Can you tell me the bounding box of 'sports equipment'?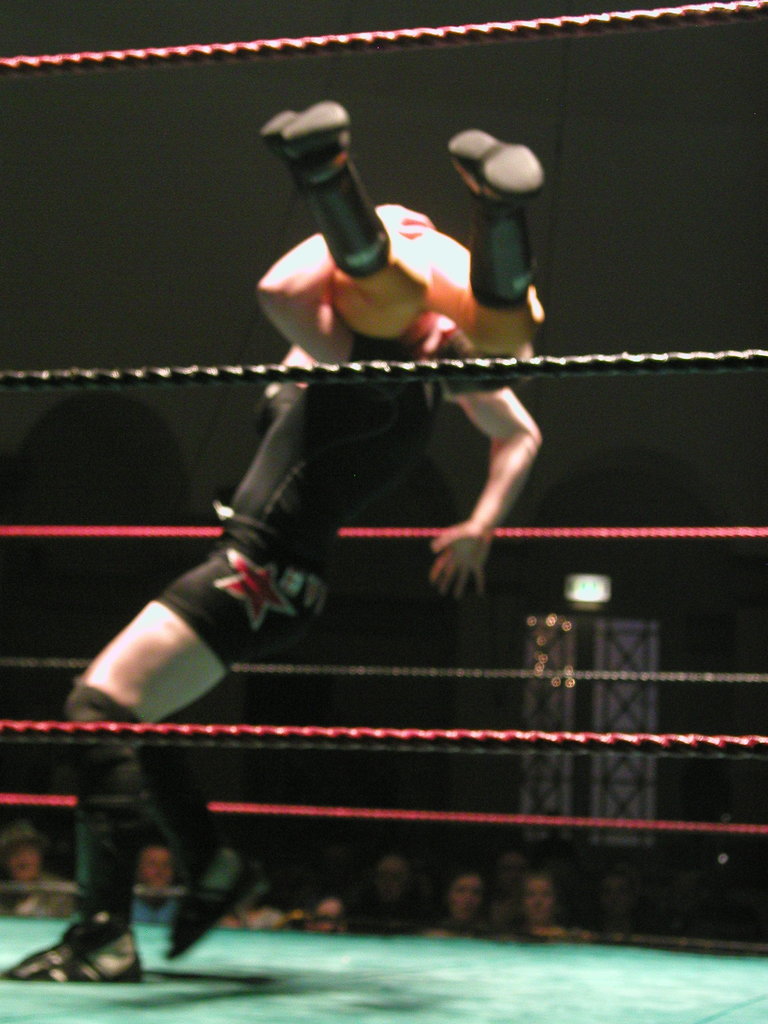
(451,127,543,200).
